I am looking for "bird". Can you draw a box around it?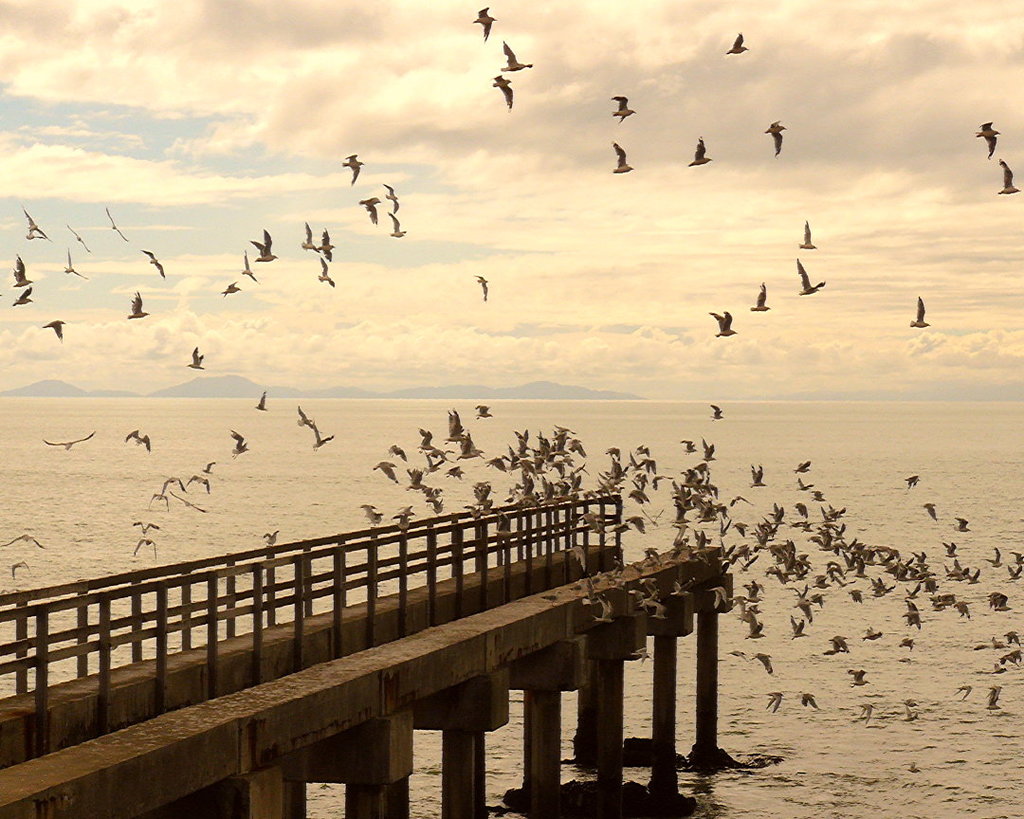
Sure, the bounding box is 798:257:823:298.
